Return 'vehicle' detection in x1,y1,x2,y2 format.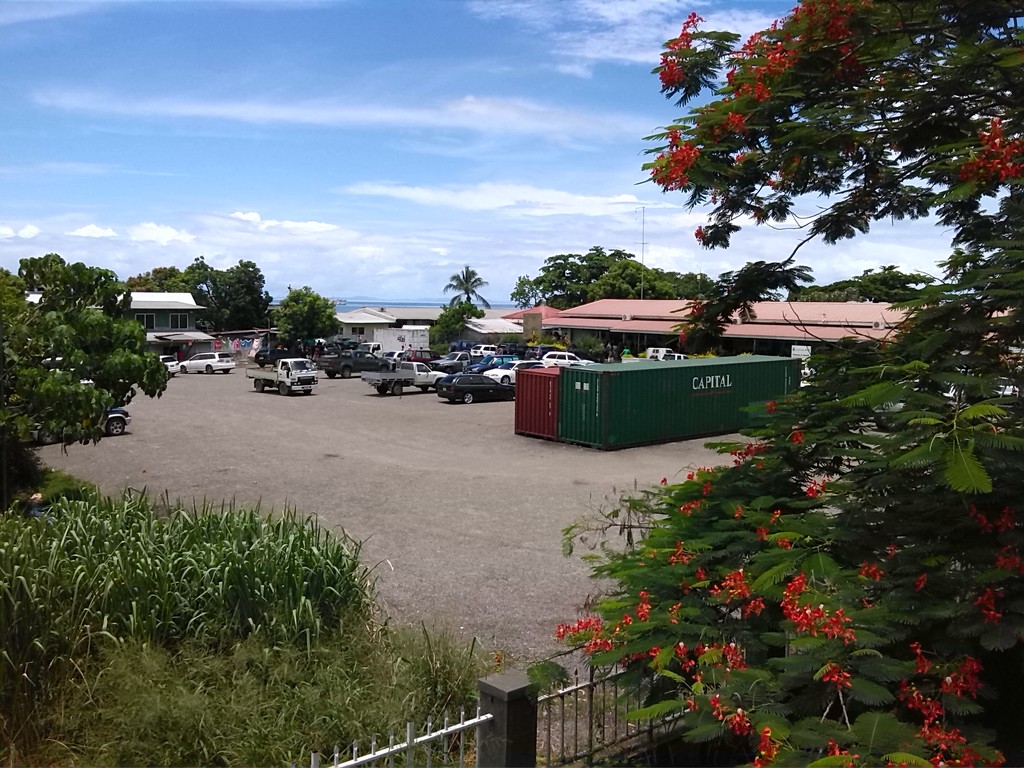
362,360,439,396.
